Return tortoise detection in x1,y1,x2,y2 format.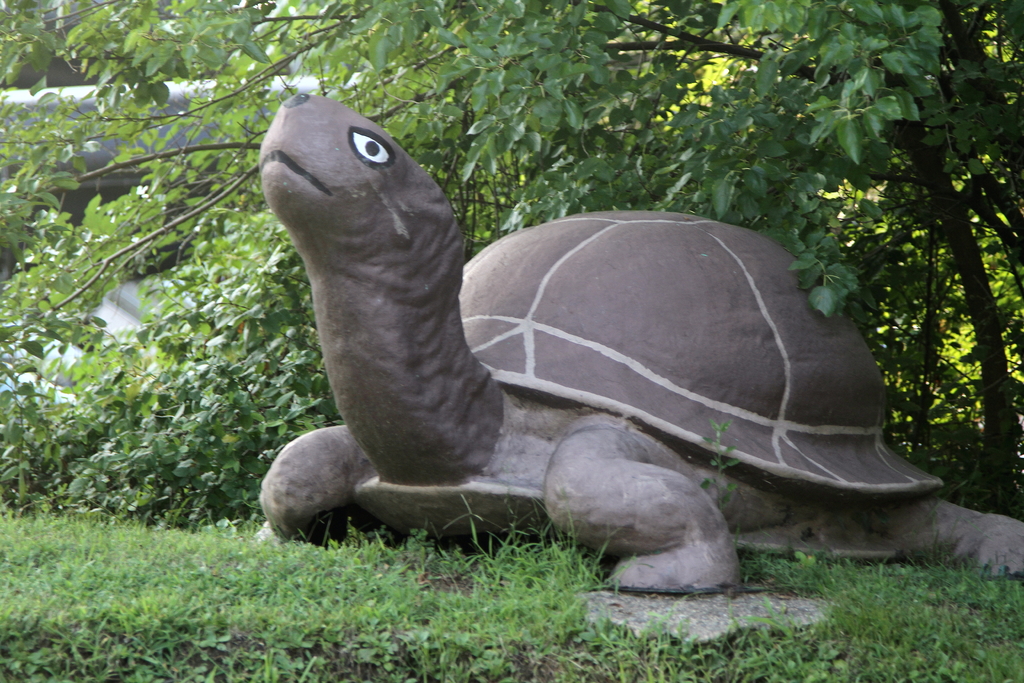
264,94,1023,595.
